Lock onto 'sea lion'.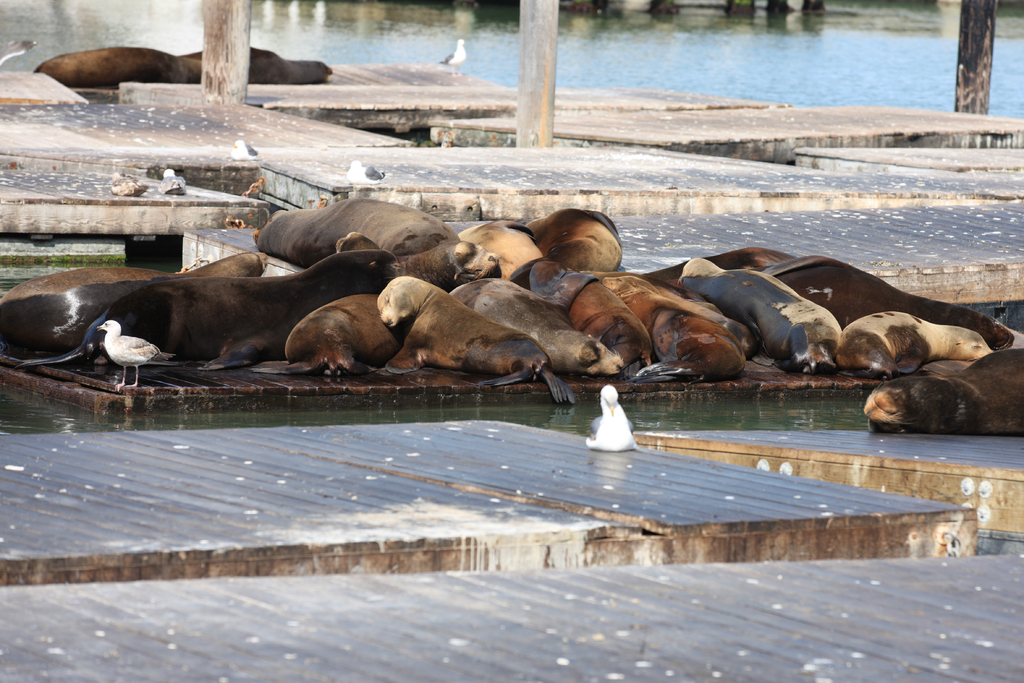
Locked: [x1=186, y1=38, x2=328, y2=83].
